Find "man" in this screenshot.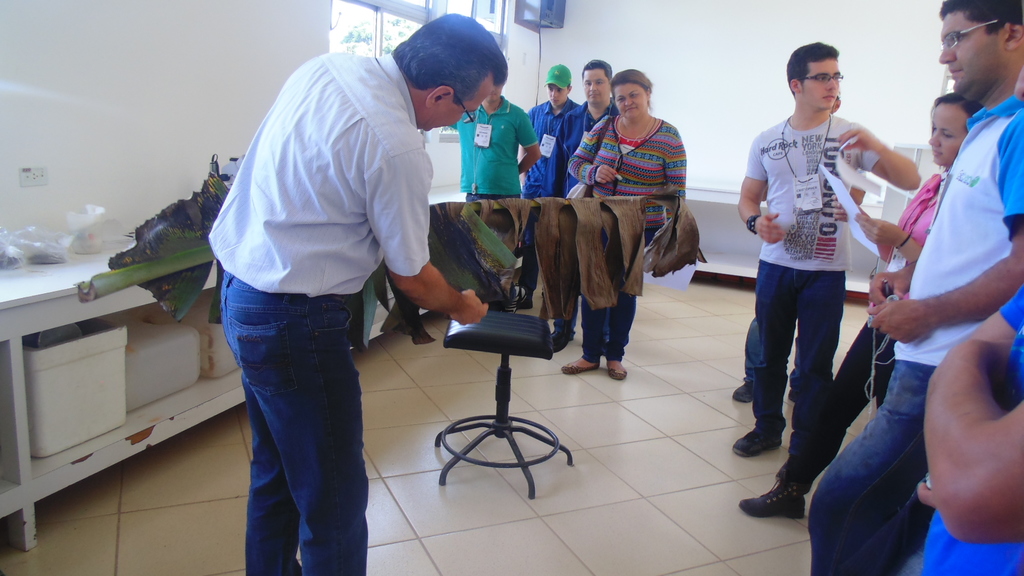
The bounding box for "man" is detection(738, 49, 903, 517).
